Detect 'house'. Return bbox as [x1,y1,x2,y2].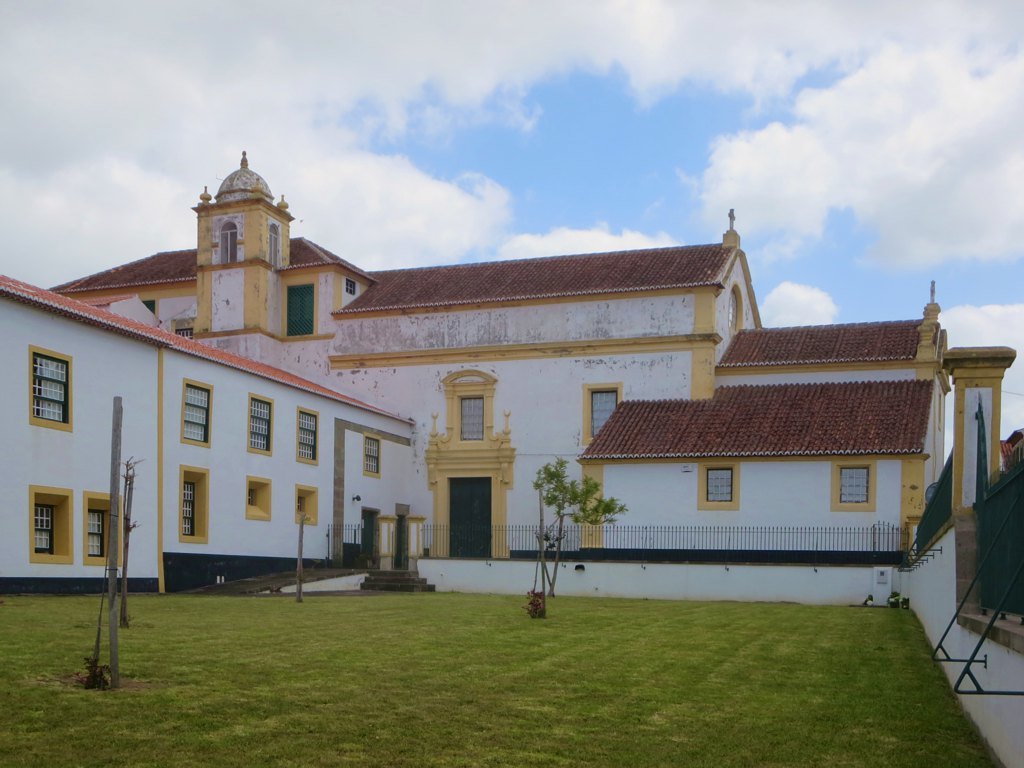
[0,149,1016,594].
